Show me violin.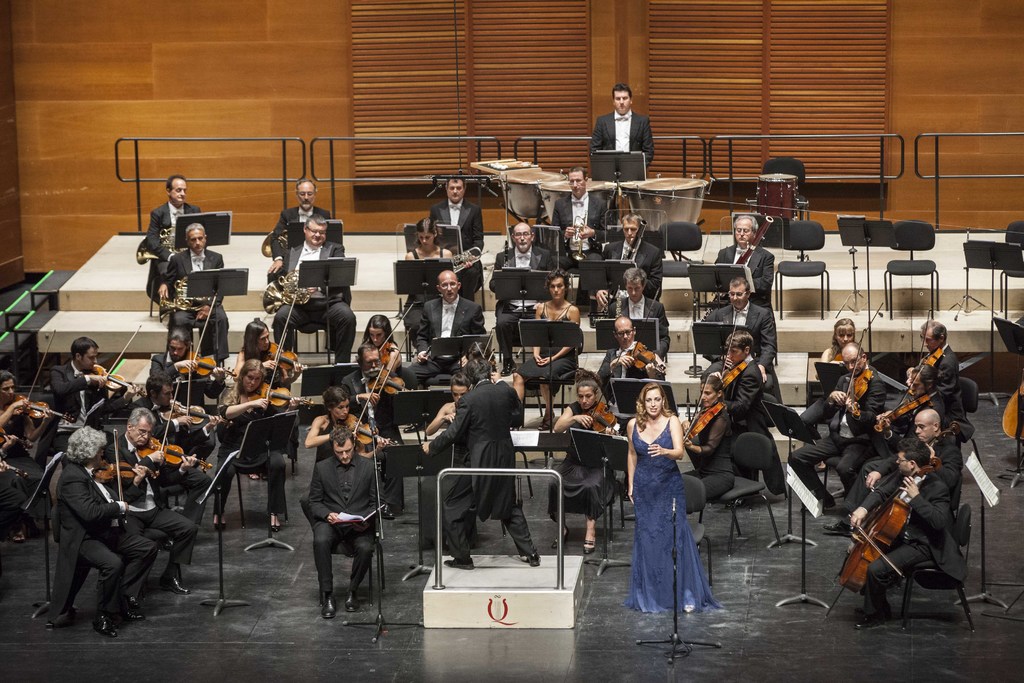
violin is here: rect(81, 325, 145, 394).
